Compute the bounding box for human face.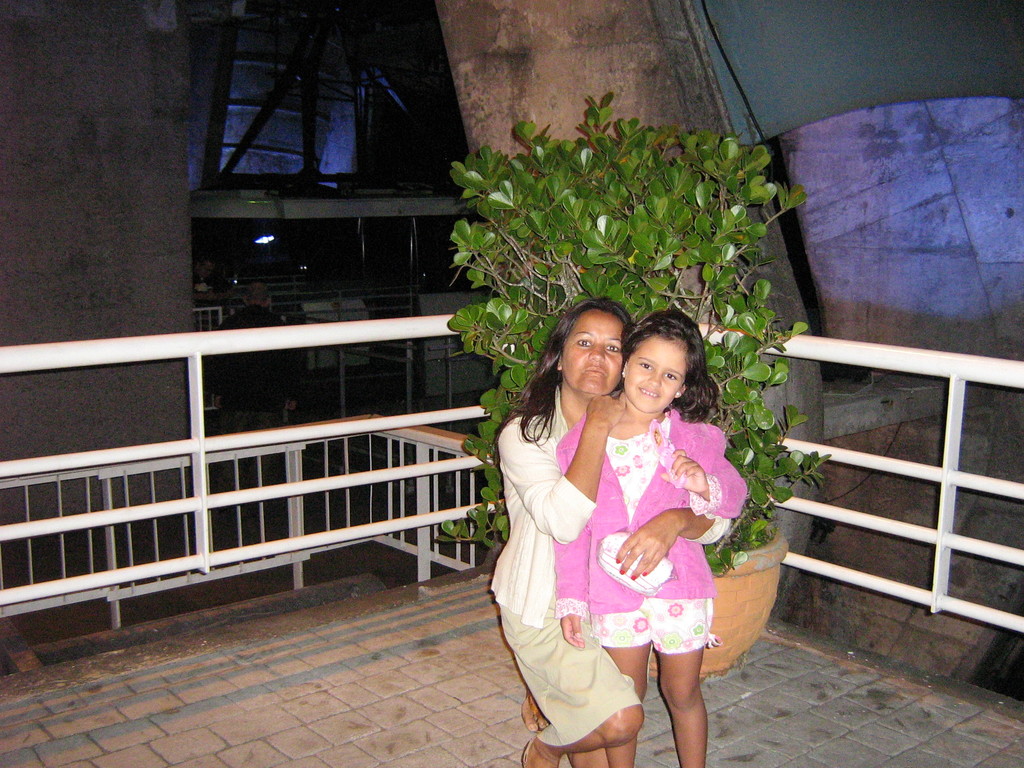
562, 311, 621, 394.
